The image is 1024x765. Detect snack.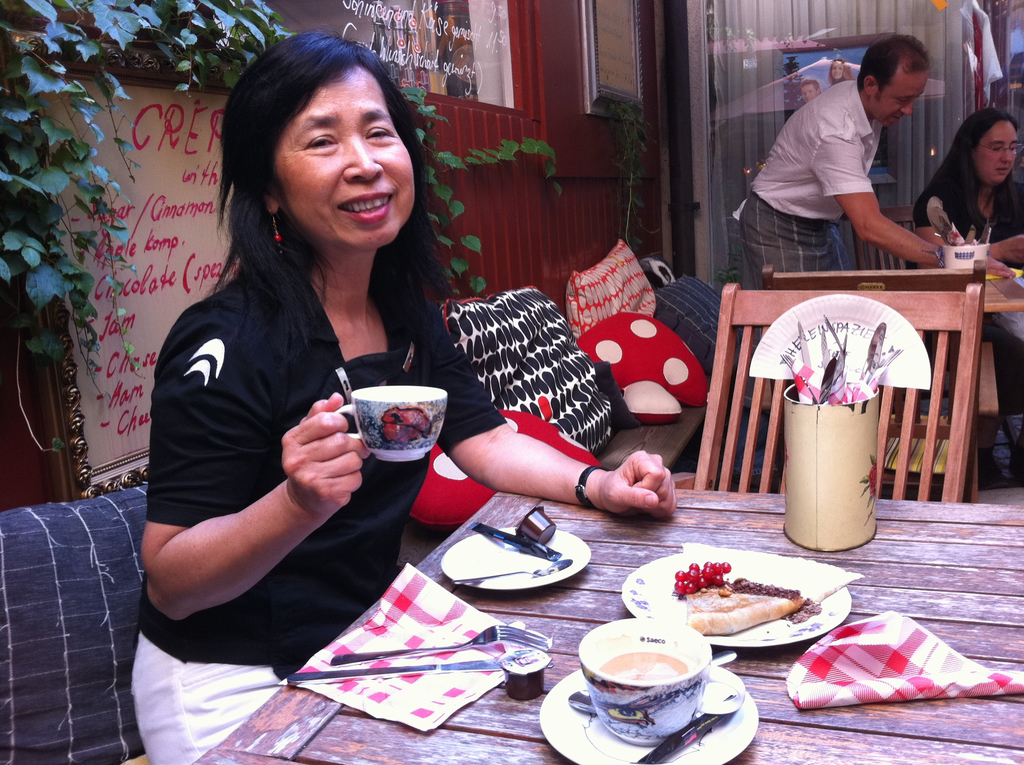
Detection: bbox=(679, 584, 805, 638).
